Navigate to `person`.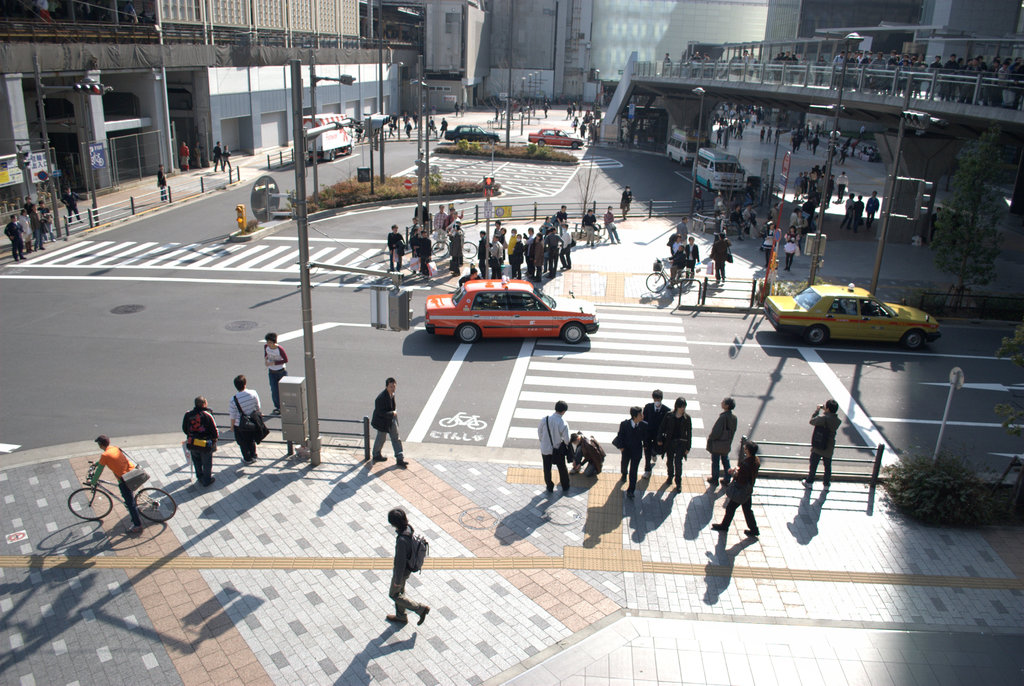
Navigation target: locate(230, 371, 262, 454).
